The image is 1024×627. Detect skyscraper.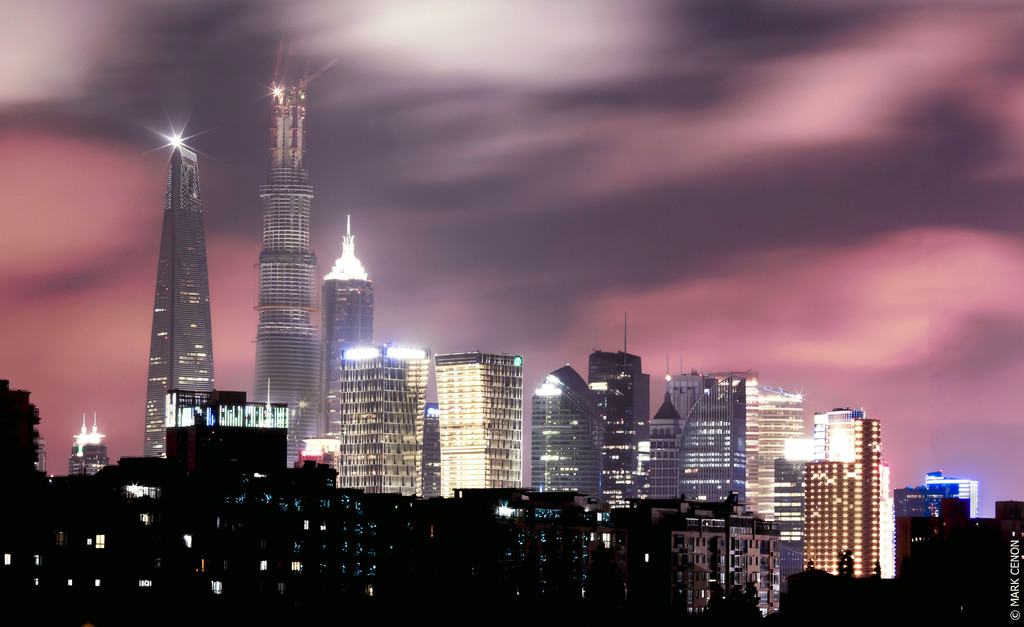
Detection: 586,362,660,508.
